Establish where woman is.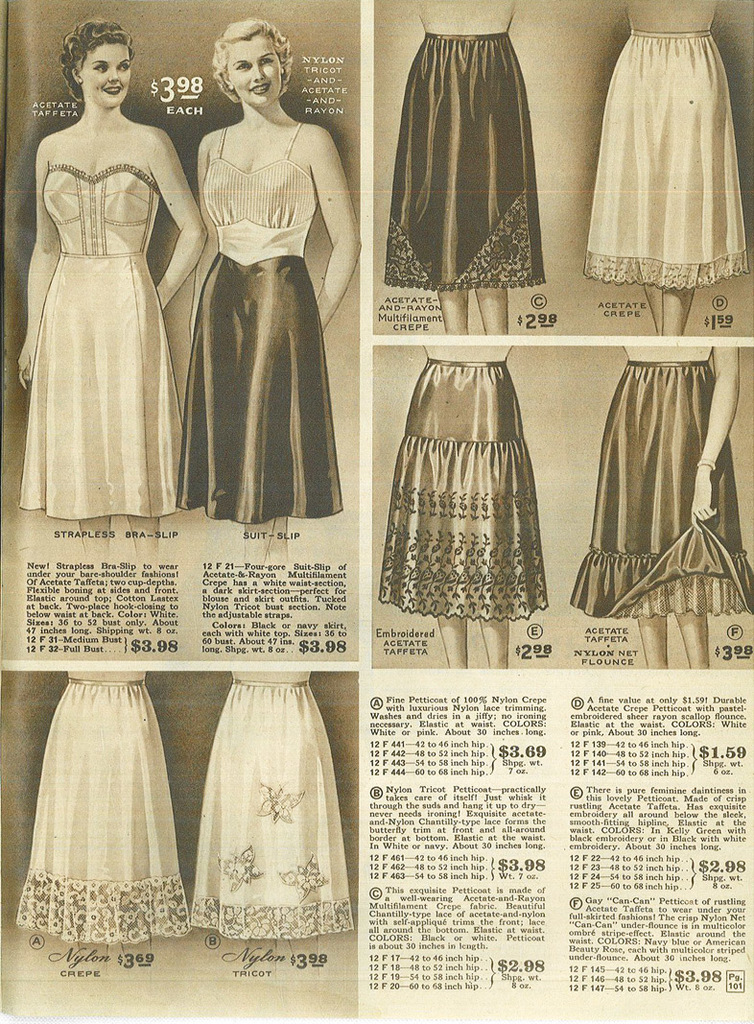
Established at 13, 18, 204, 517.
